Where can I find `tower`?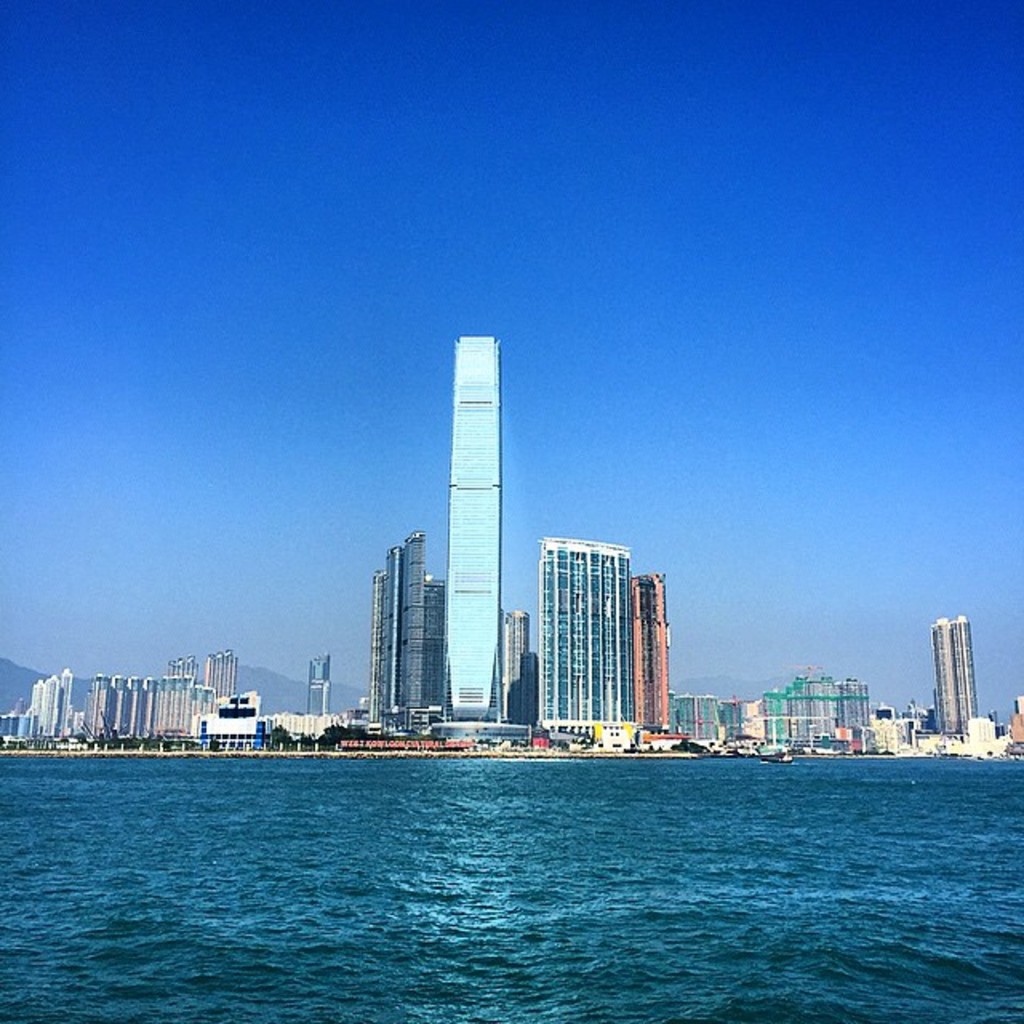
You can find it at x1=58, y1=672, x2=80, y2=731.
